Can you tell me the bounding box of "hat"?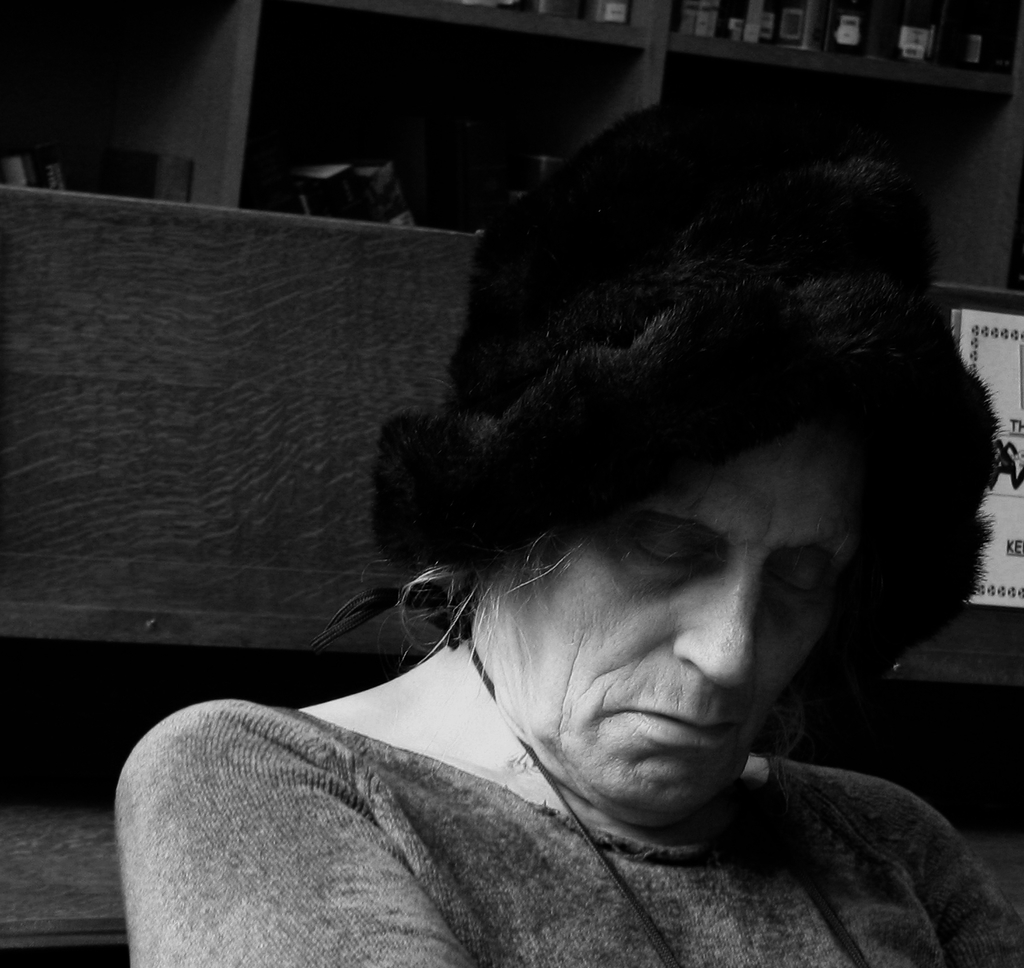
Rect(377, 102, 992, 622).
